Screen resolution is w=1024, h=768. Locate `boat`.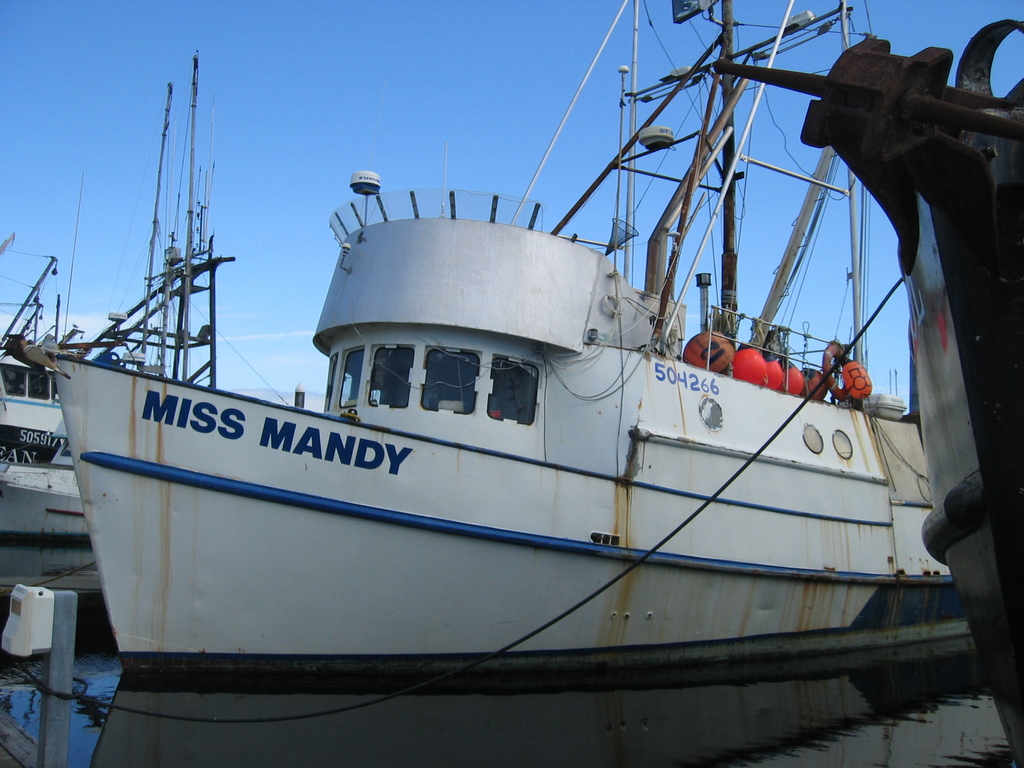
region(0, 51, 242, 585).
